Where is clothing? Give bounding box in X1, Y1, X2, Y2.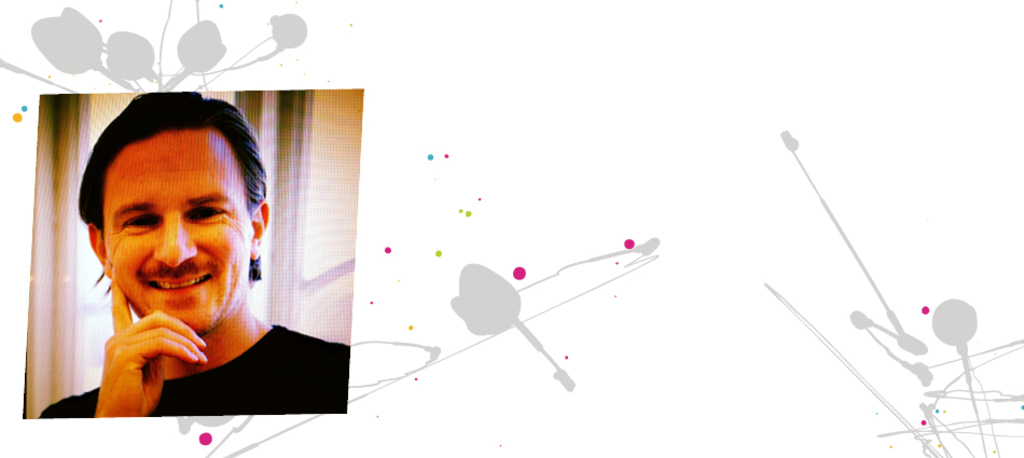
71, 309, 347, 414.
